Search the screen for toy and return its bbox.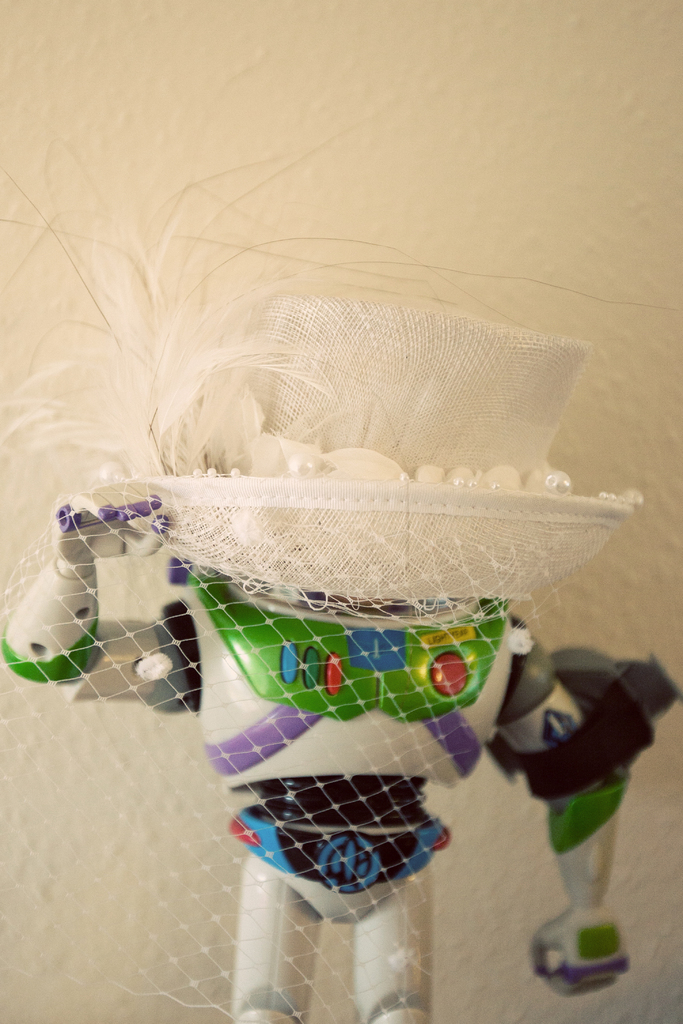
Found: (x1=0, y1=241, x2=682, y2=1023).
